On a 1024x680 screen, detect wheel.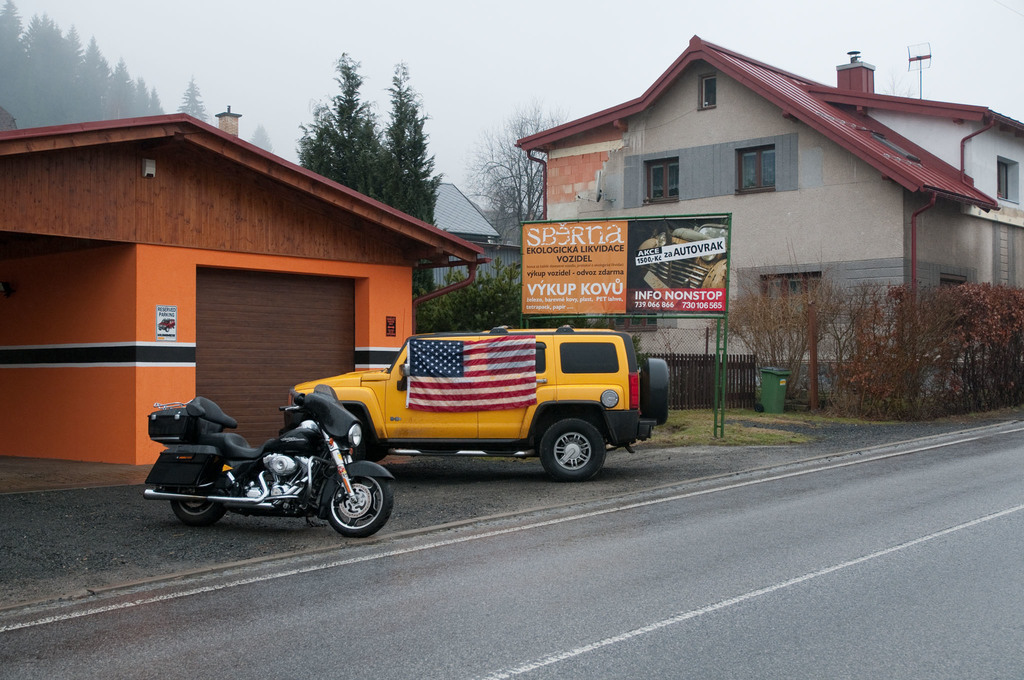
[170,499,227,525].
